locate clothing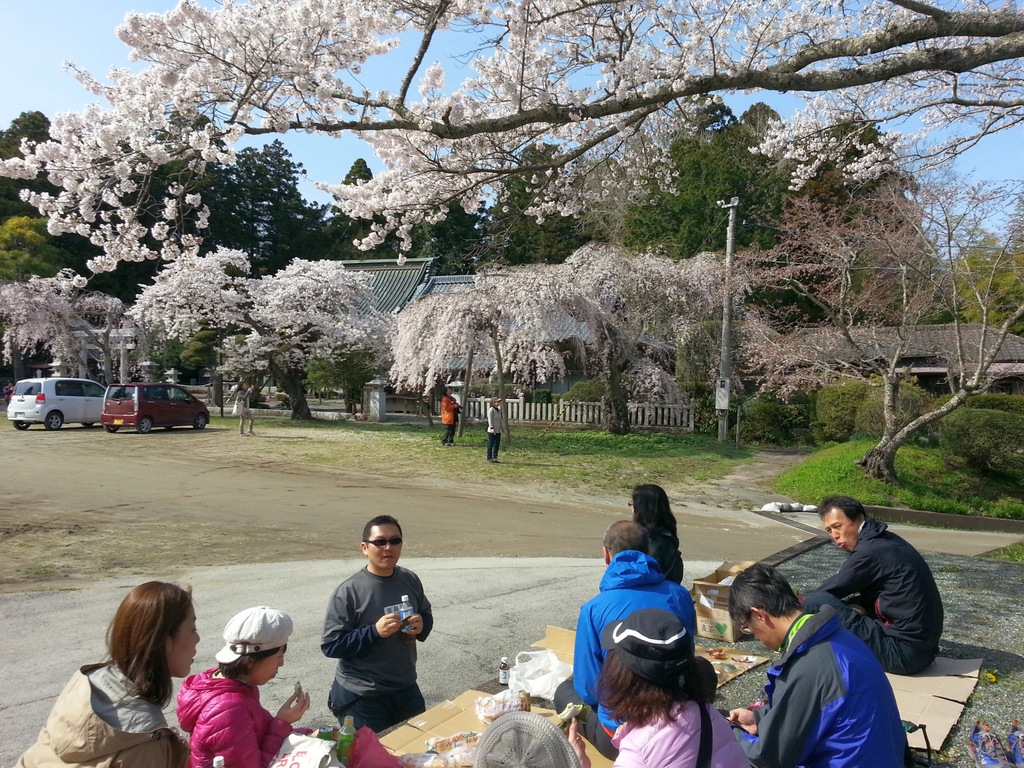
(179,667,295,767)
